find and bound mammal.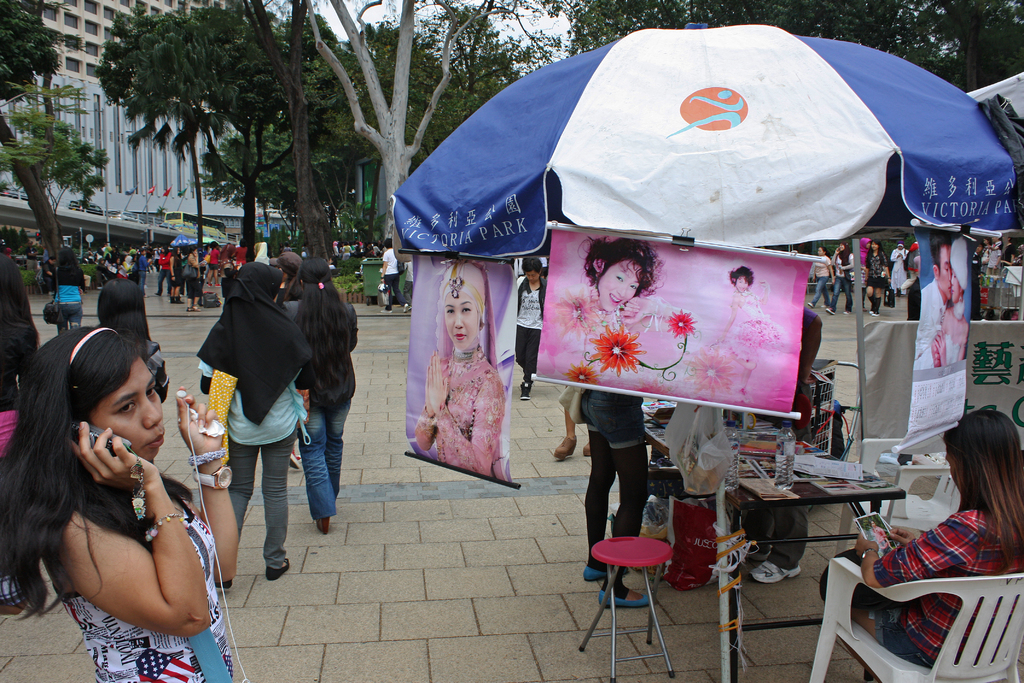
Bound: Rect(286, 254, 358, 533).
